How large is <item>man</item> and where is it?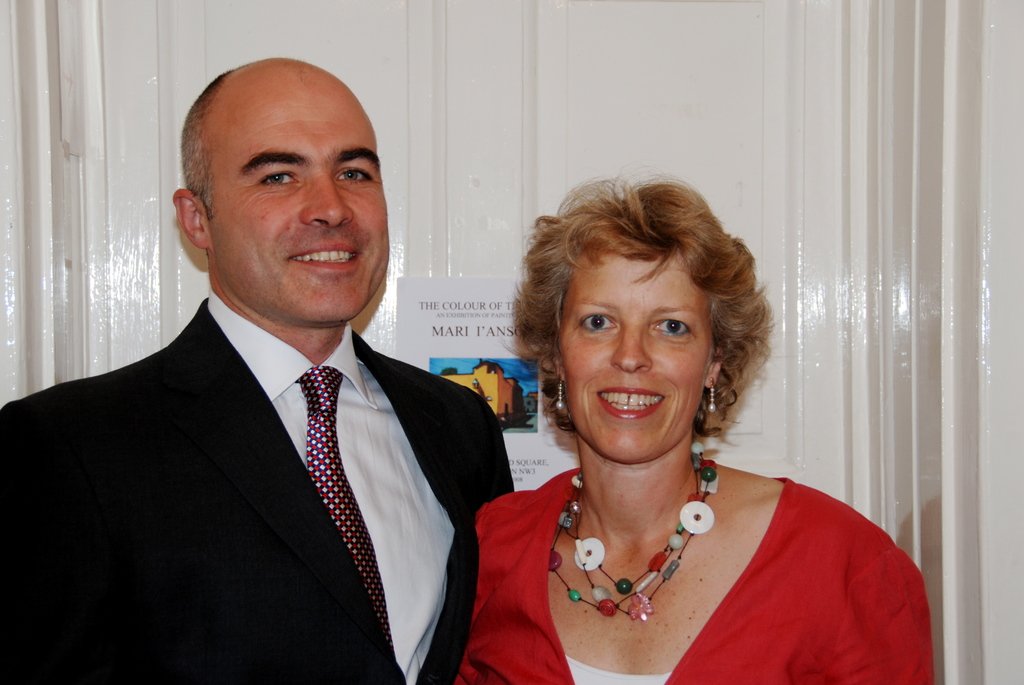
Bounding box: locate(28, 79, 552, 667).
